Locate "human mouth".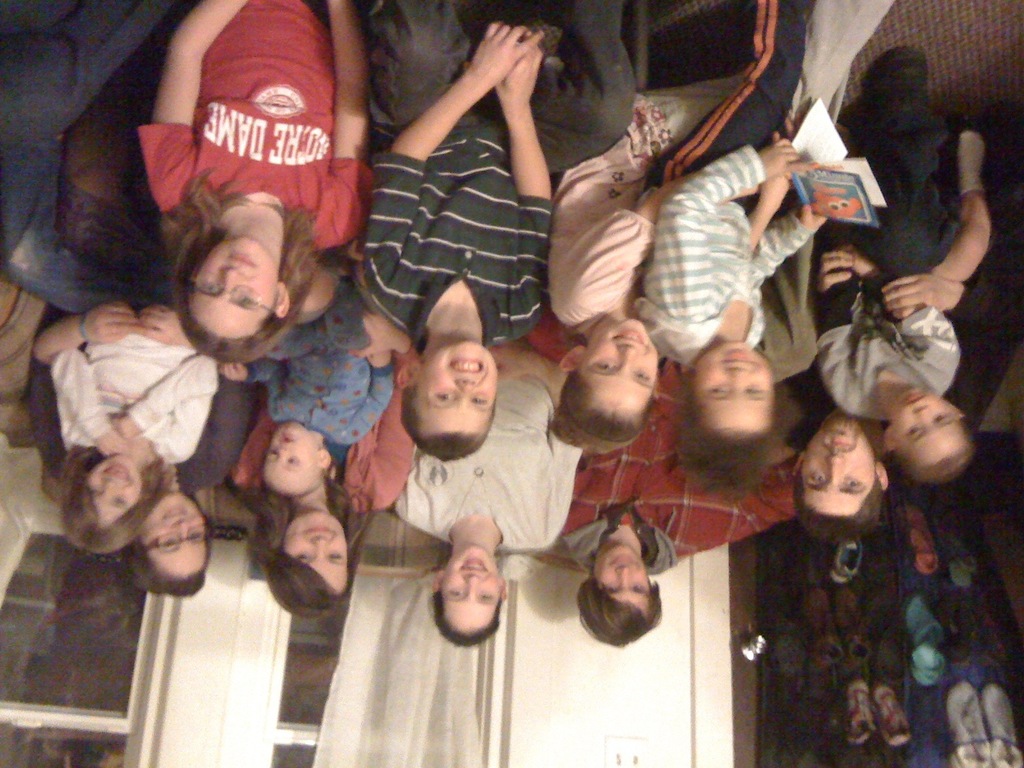
Bounding box: 614 329 649 346.
